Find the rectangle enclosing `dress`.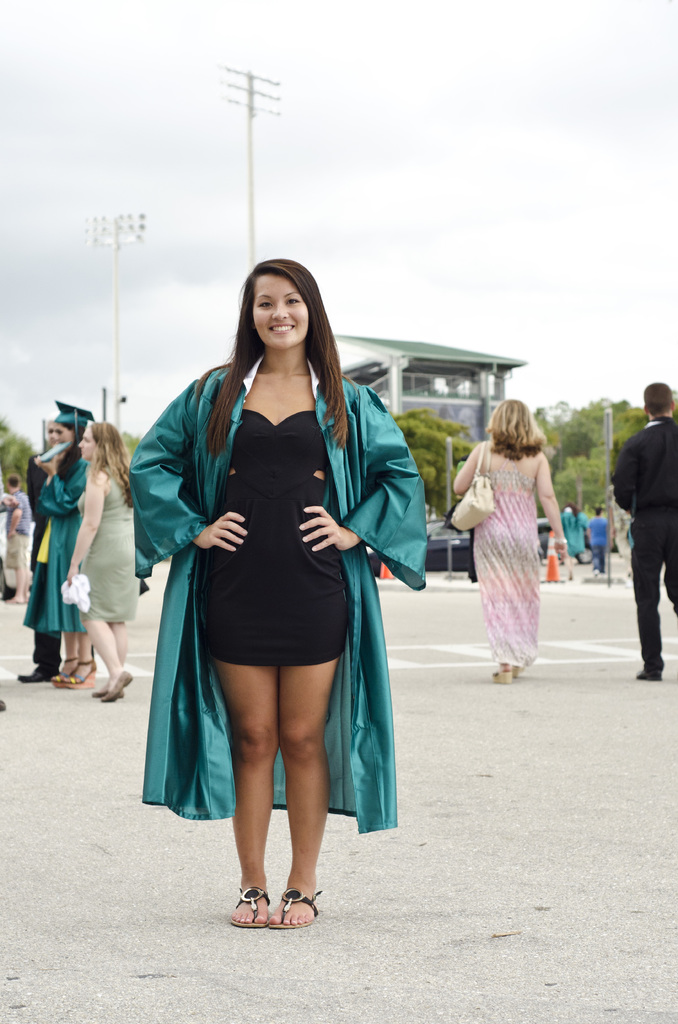
bbox(81, 475, 139, 623).
